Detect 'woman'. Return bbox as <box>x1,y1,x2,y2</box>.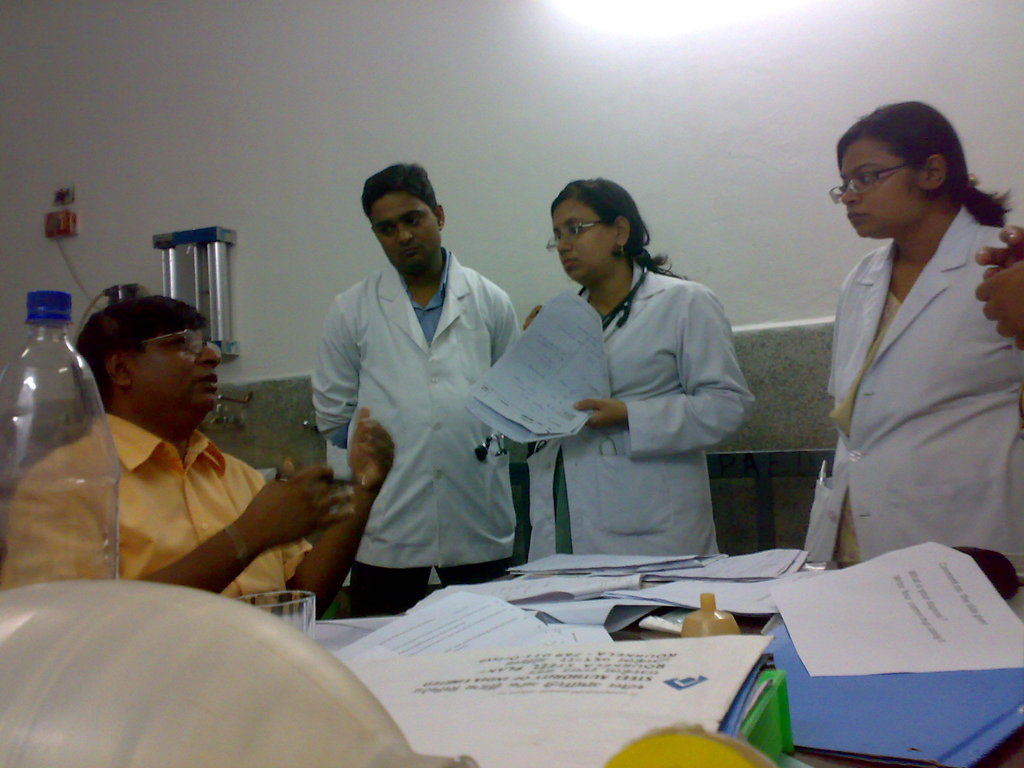
<box>778,109,1023,644</box>.
